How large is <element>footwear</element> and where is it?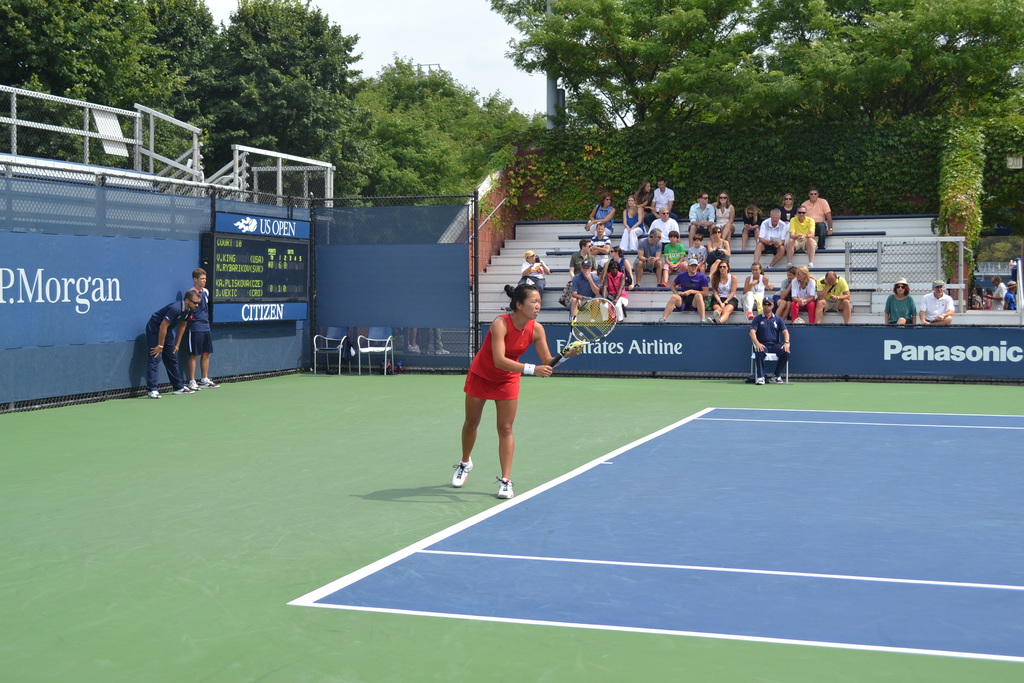
Bounding box: rect(445, 457, 478, 493).
